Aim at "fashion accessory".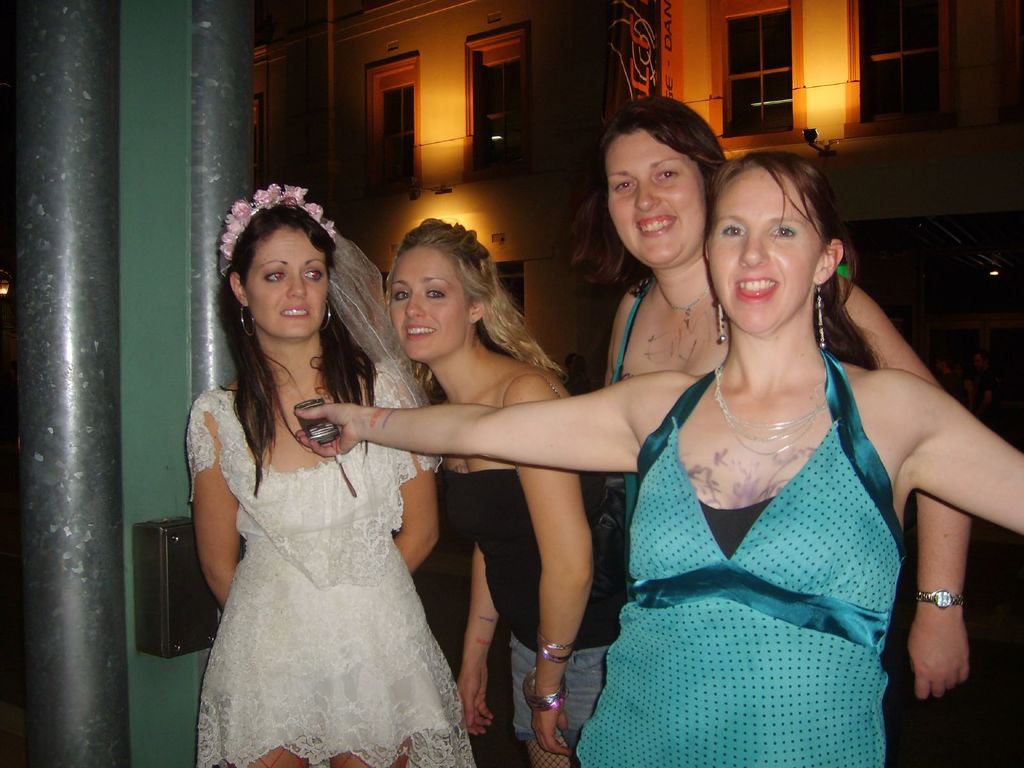
Aimed at BBox(817, 275, 824, 352).
